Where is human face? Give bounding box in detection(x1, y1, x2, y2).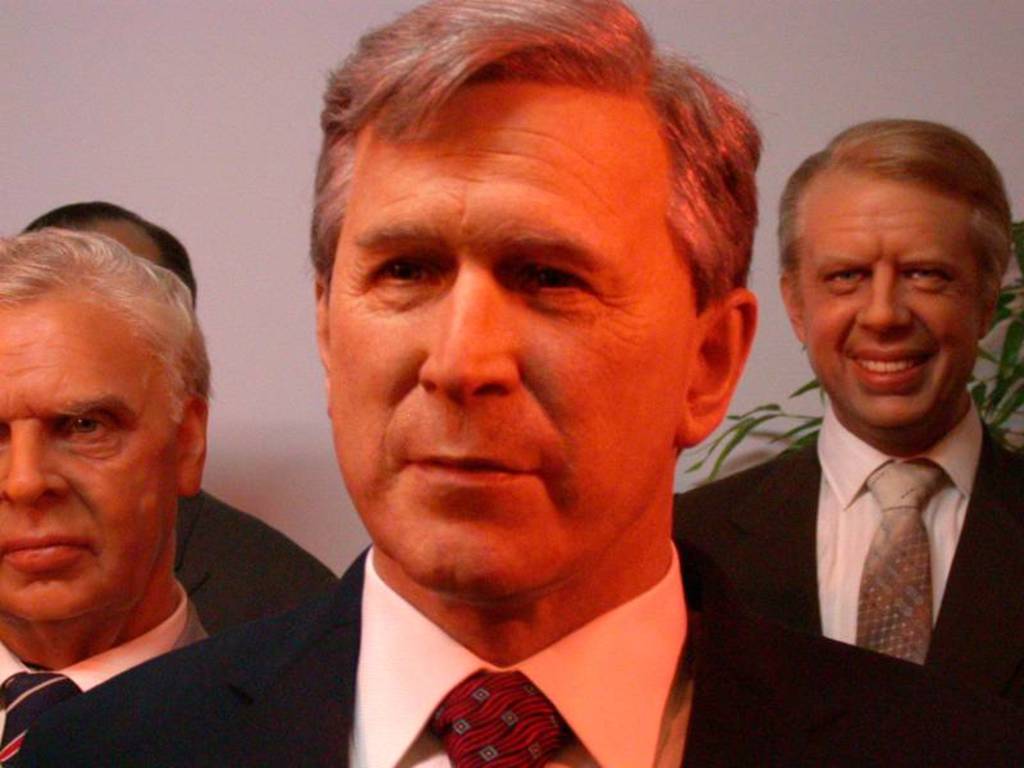
detection(799, 178, 989, 430).
